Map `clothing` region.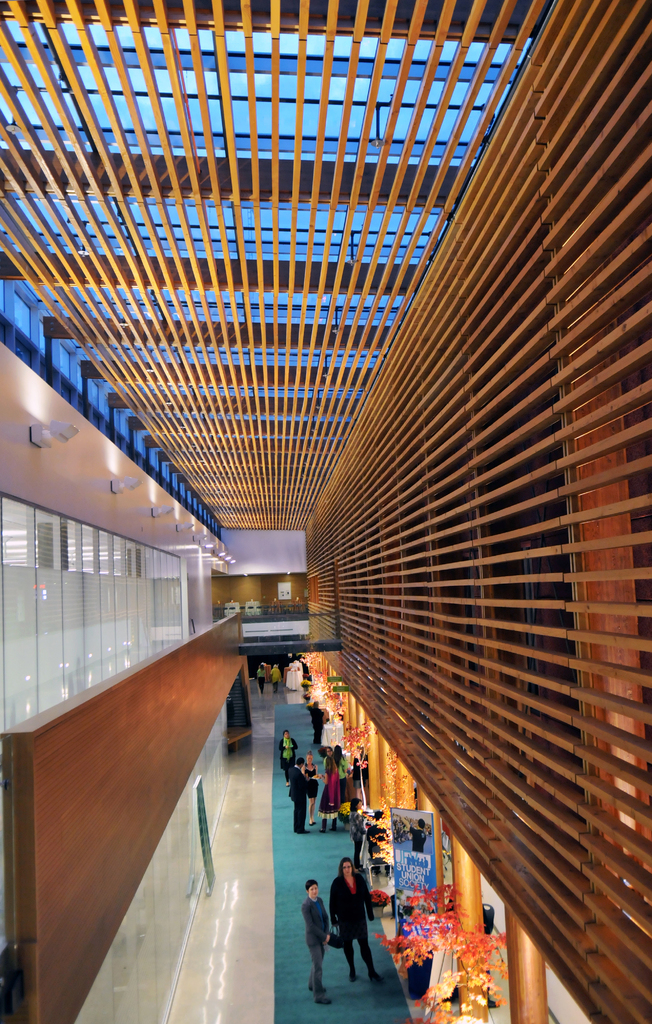
Mapped to 316,755,343,822.
